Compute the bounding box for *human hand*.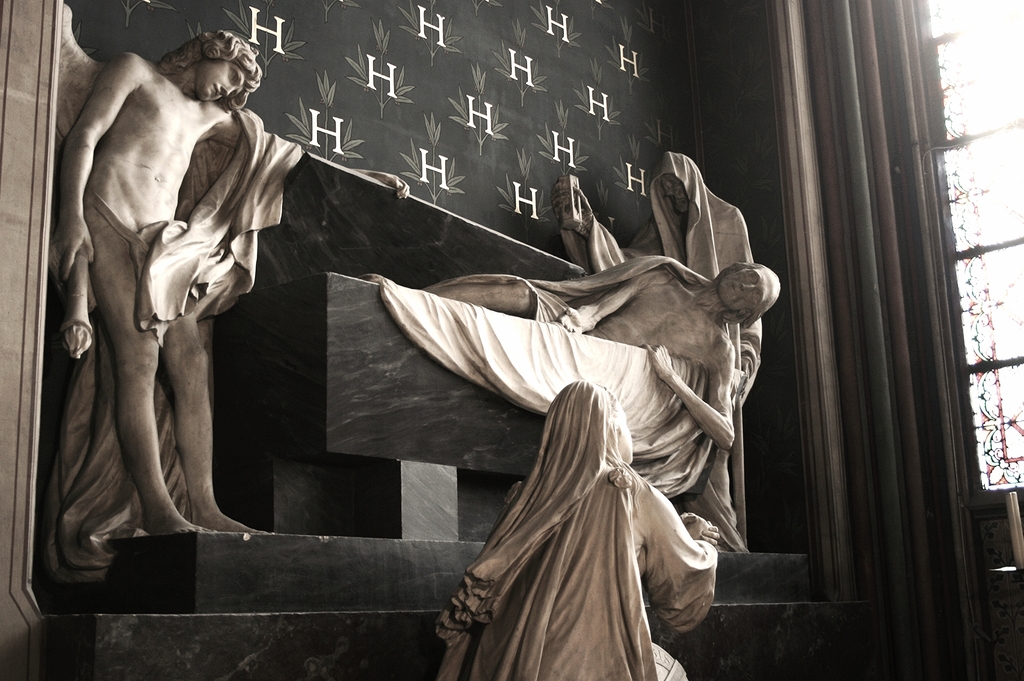
(741,355,753,398).
